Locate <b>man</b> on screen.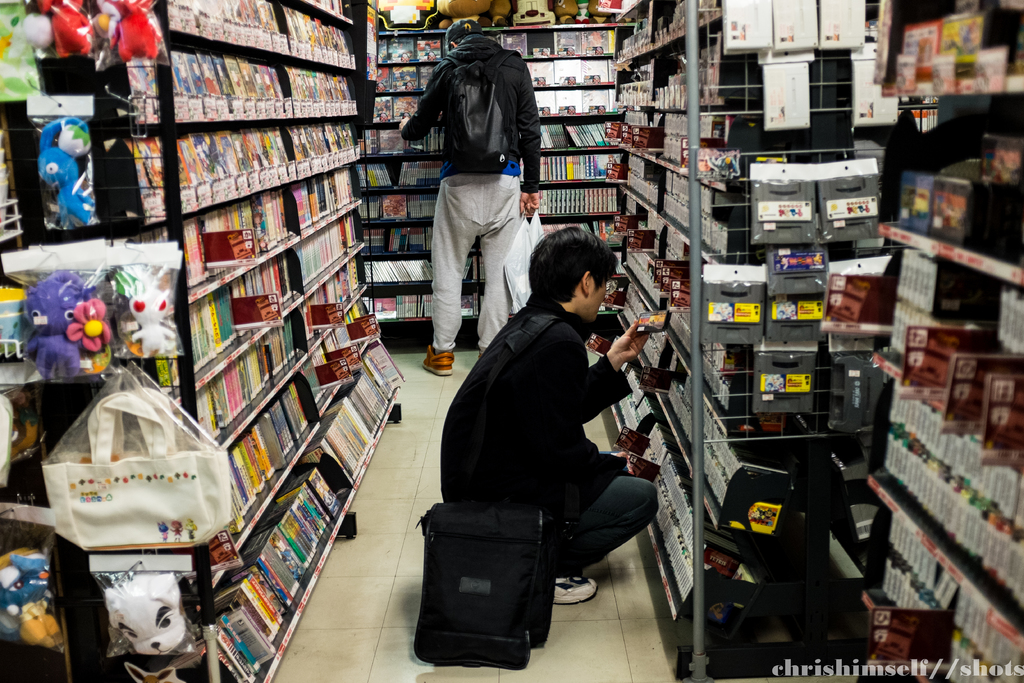
On screen at <region>399, 15, 539, 382</region>.
